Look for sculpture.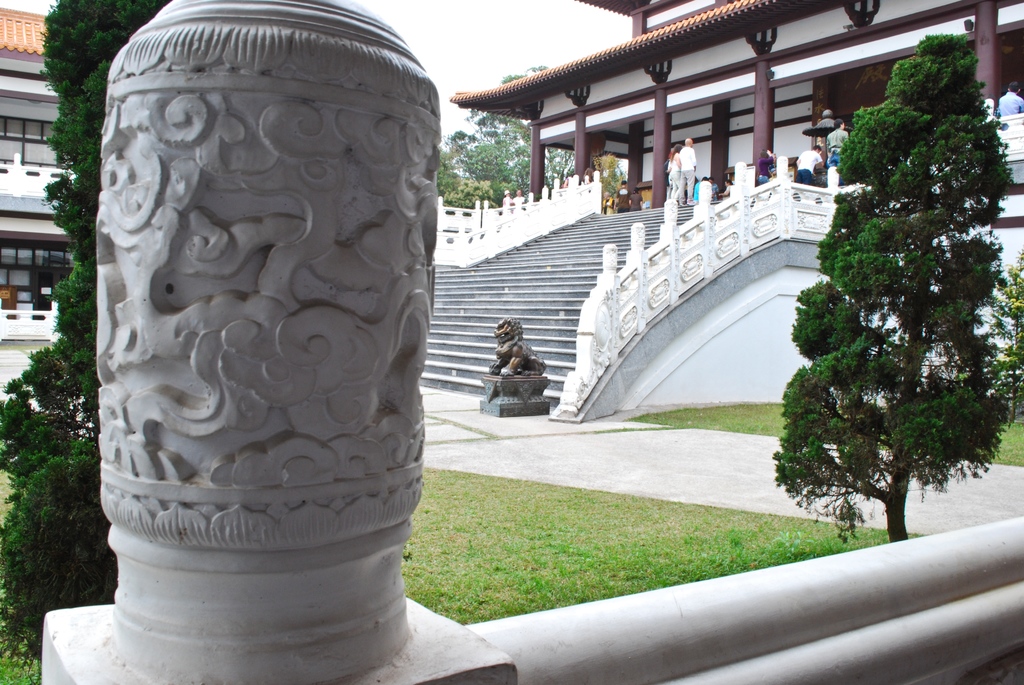
Found: (492,313,548,372).
